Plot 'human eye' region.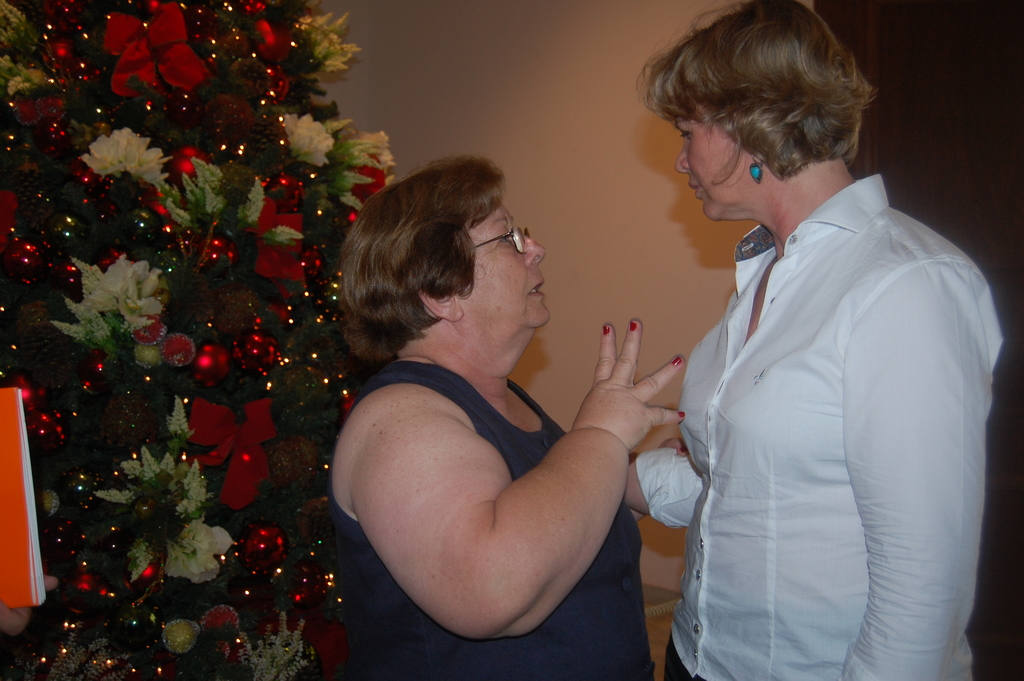
Plotted at [left=680, top=129, right=691, bottom=142].
